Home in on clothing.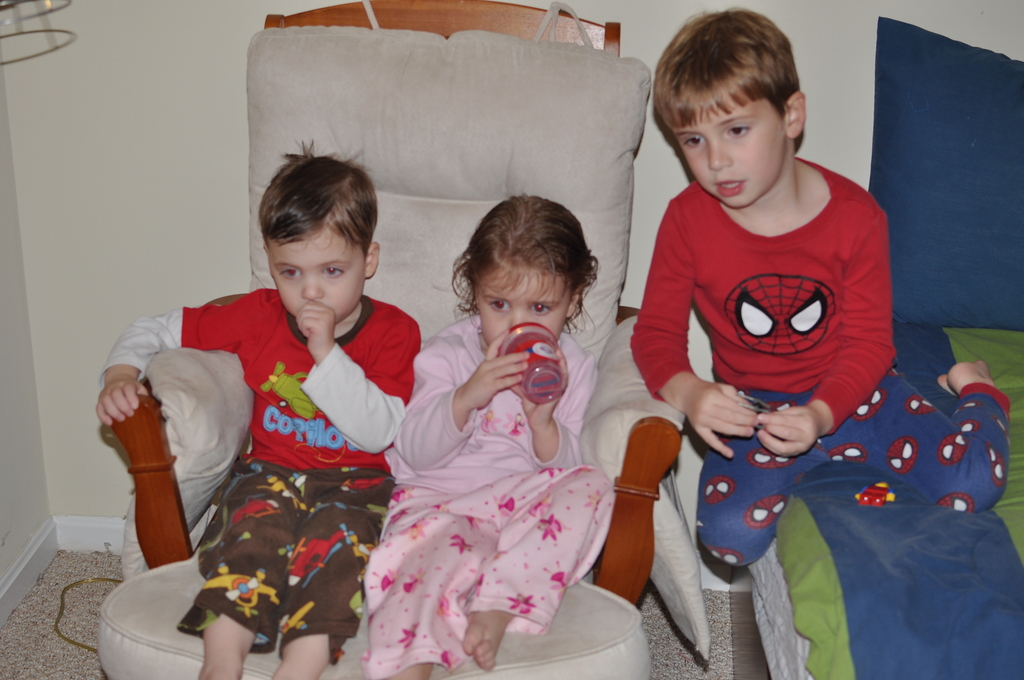
Homed in at (left=630, top=147, right=1007, bottom=572).
